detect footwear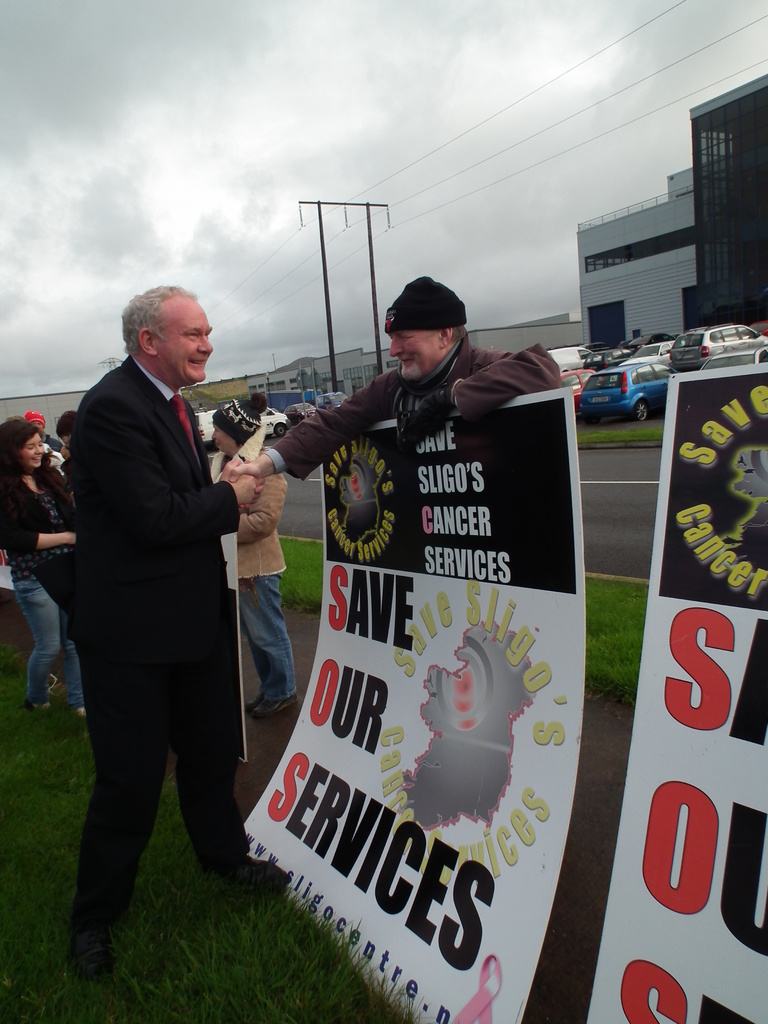
[left=64, top=905, right=132, bottom=992]
